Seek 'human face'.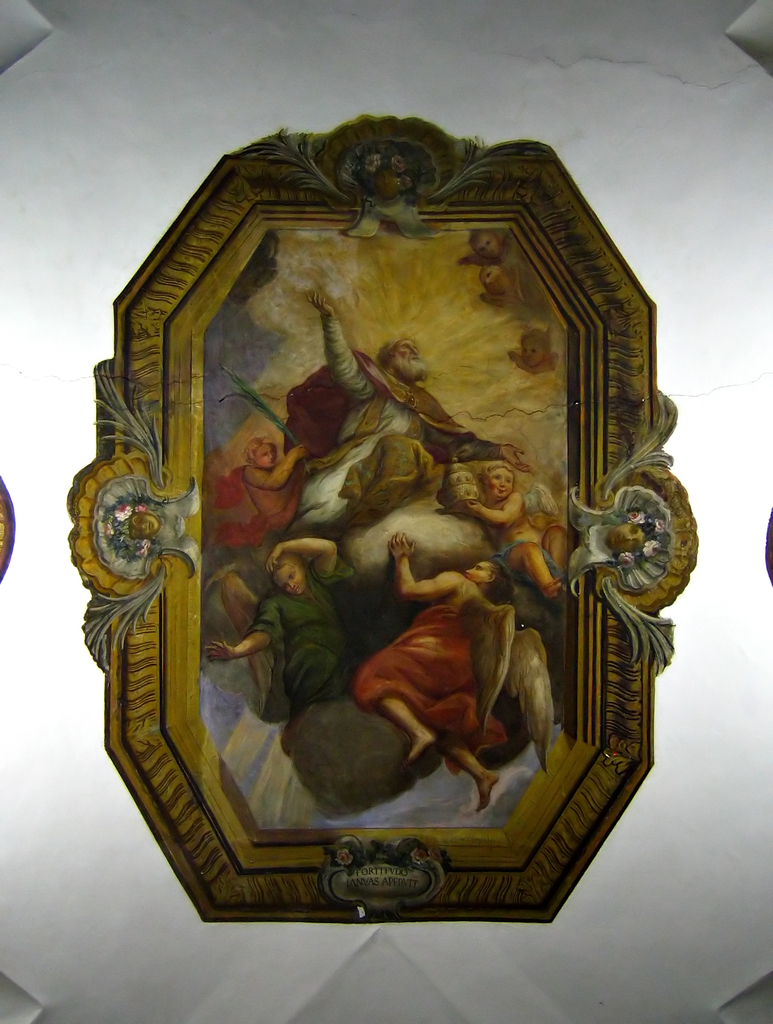
x1=488, y1=468, x2=513, y2=502.
